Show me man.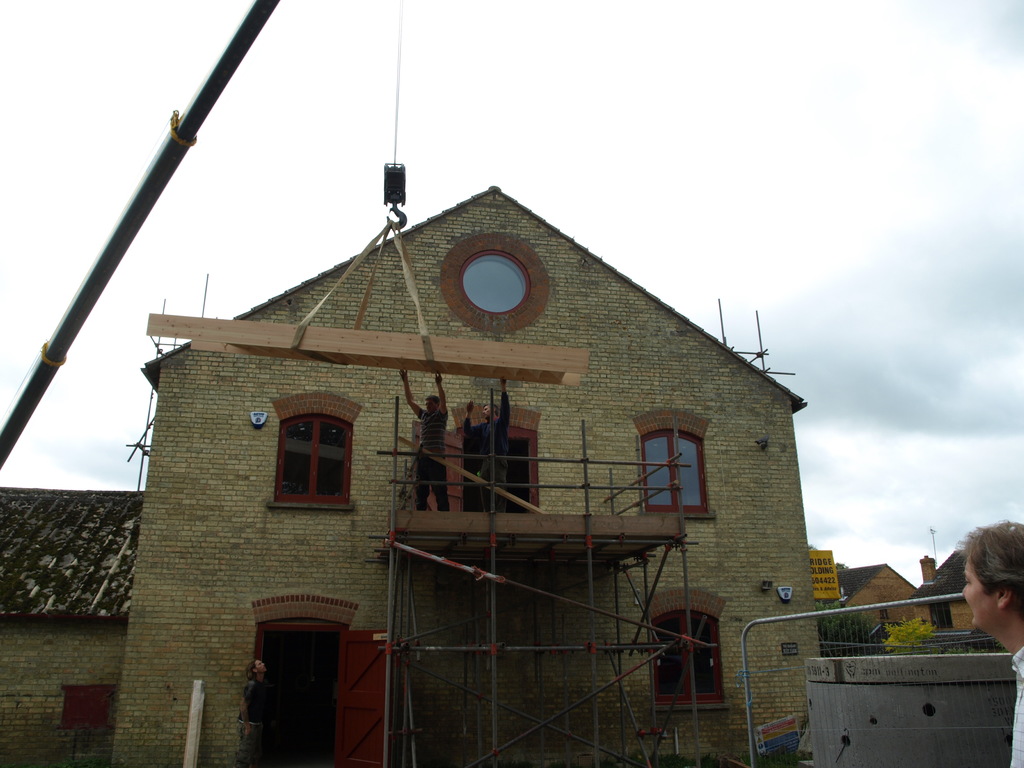
man is here: 462 373 514 516.
